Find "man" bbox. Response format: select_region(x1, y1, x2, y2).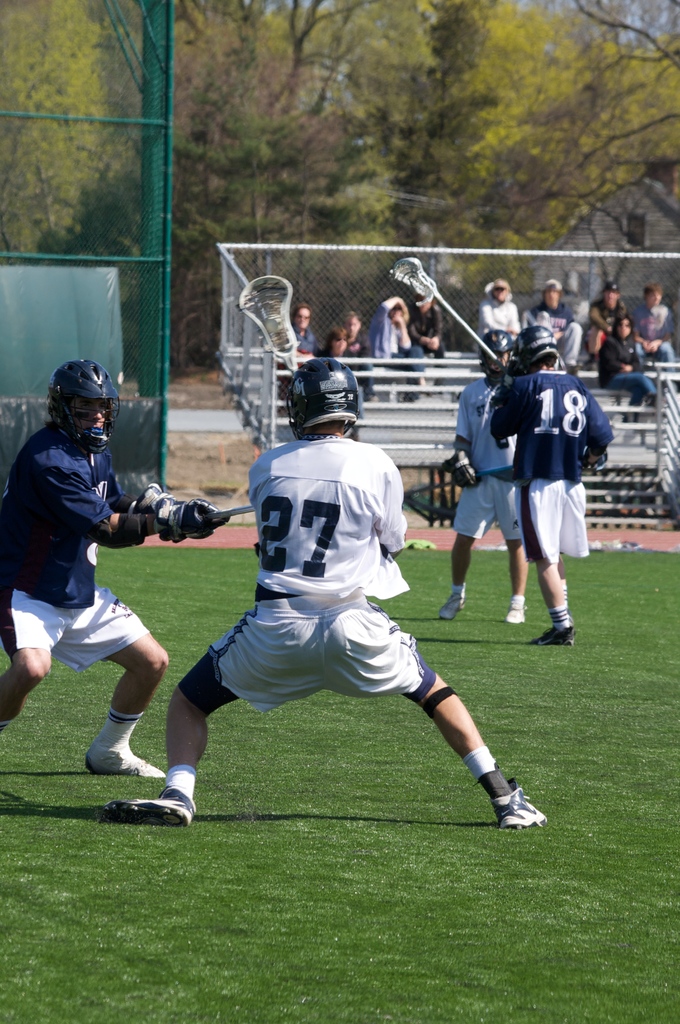
select_region(599, 319, 661, 408).
